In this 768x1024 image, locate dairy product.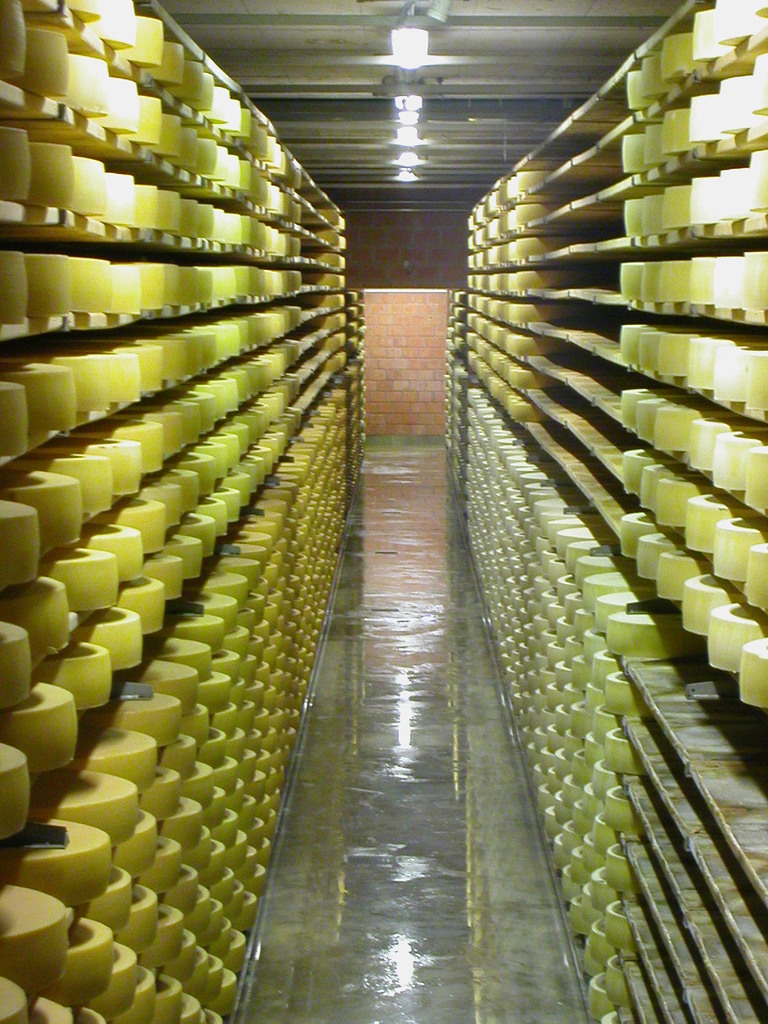
Bounding box: (28, 143, 70, 206).
